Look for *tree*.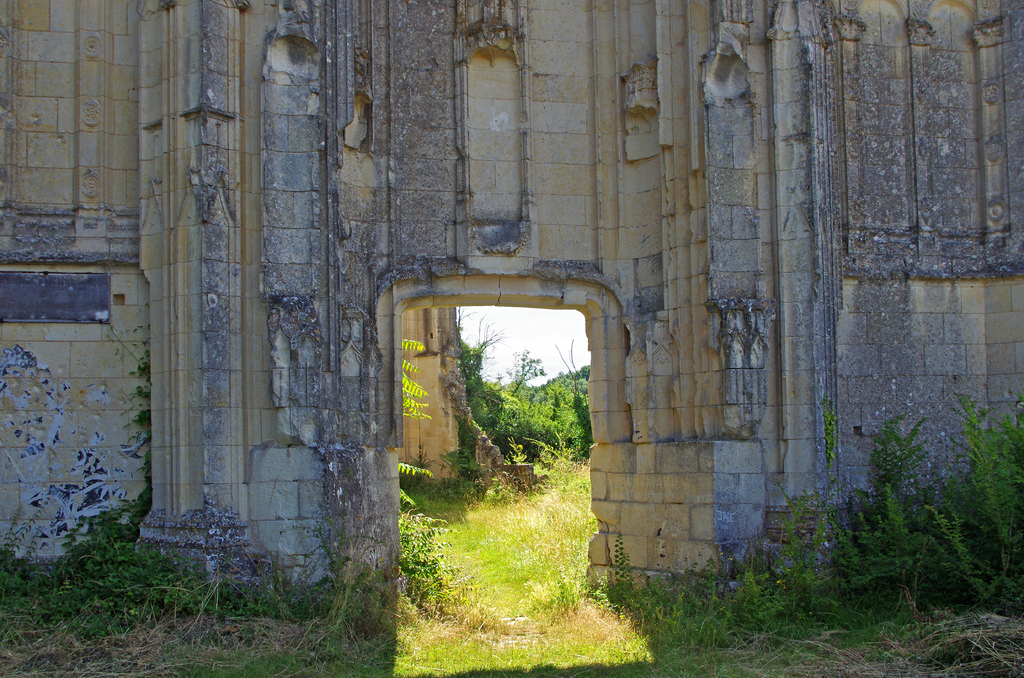
Found: detection(403, 331, 438, 513).
